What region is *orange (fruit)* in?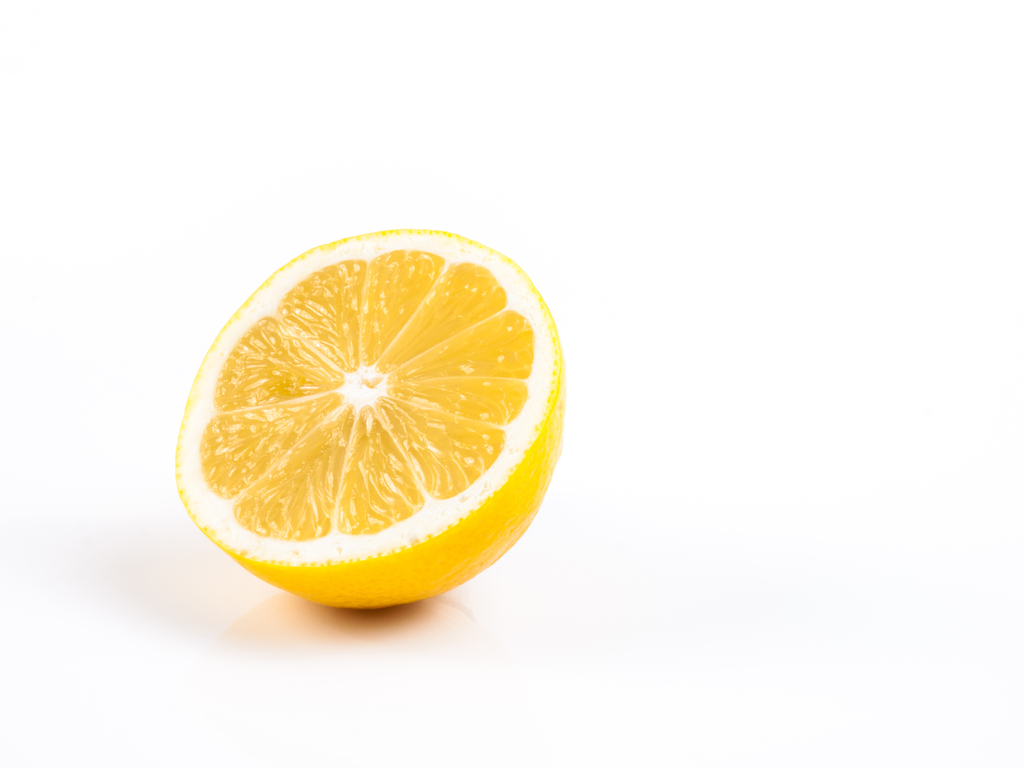
locate(161, 225, 577, 598).
